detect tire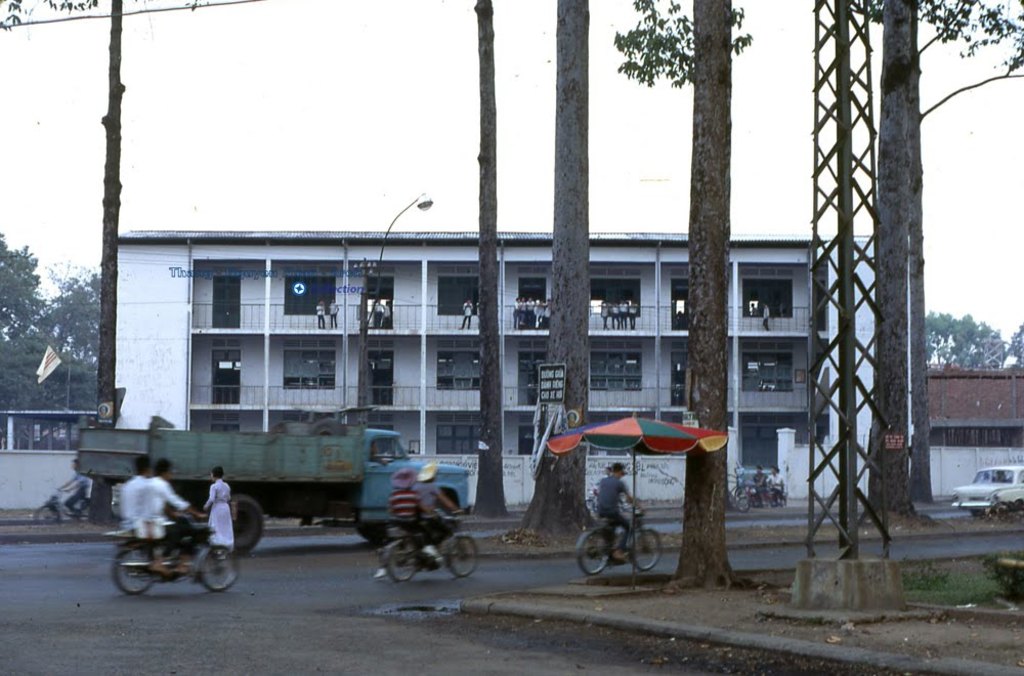
(x1=207, y1=495, x2=263, y2=555)
